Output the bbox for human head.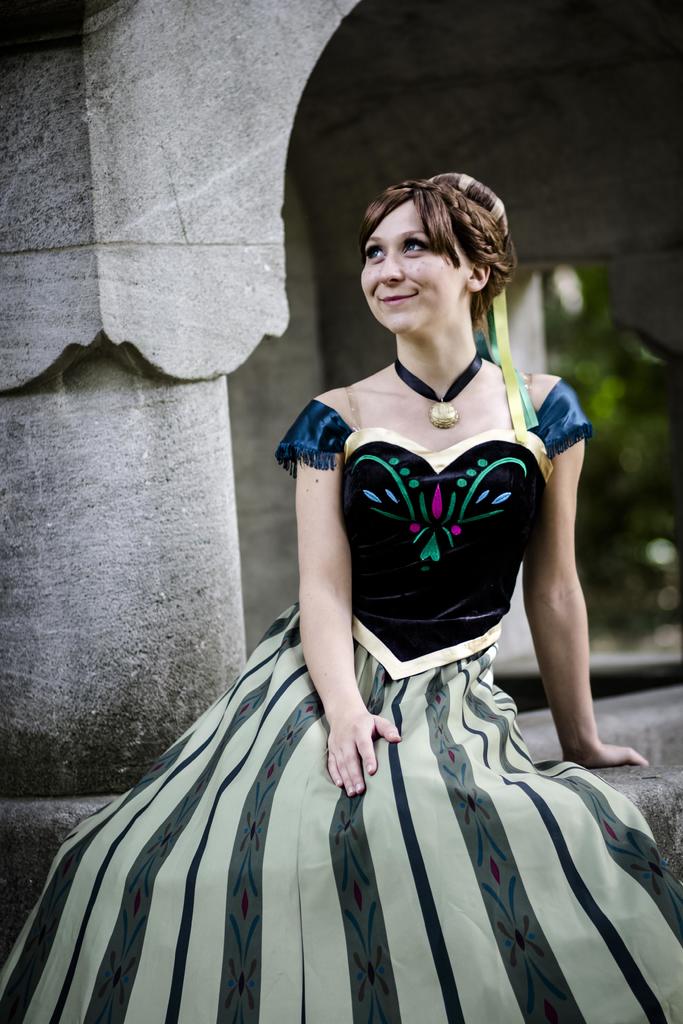
<bbox>350, 164, 519, 328</bbox>.
